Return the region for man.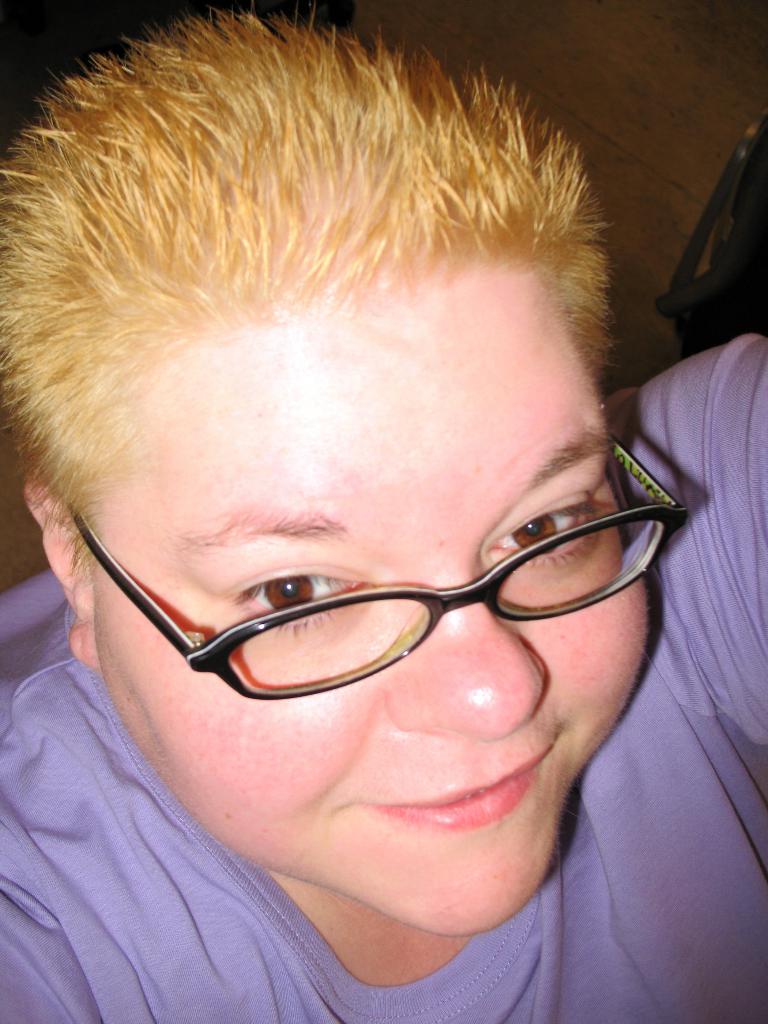
Rect(0, 60, 766, 1020).
